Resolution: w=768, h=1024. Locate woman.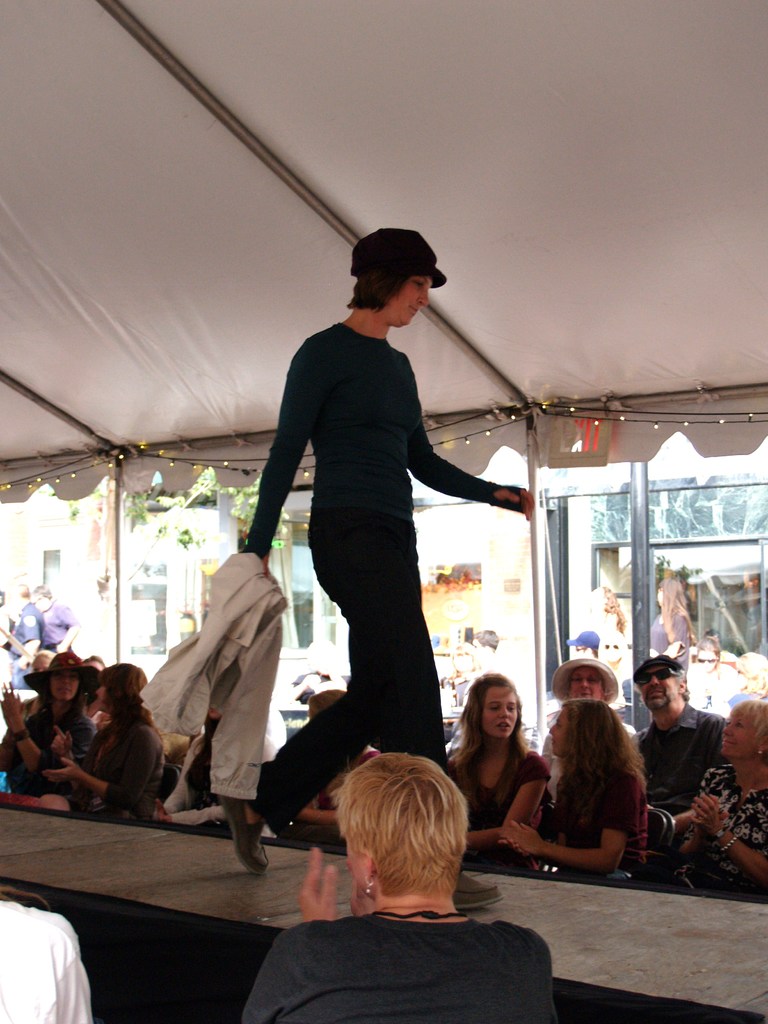
x1=217 y1=270 x2=532 y2=909.
